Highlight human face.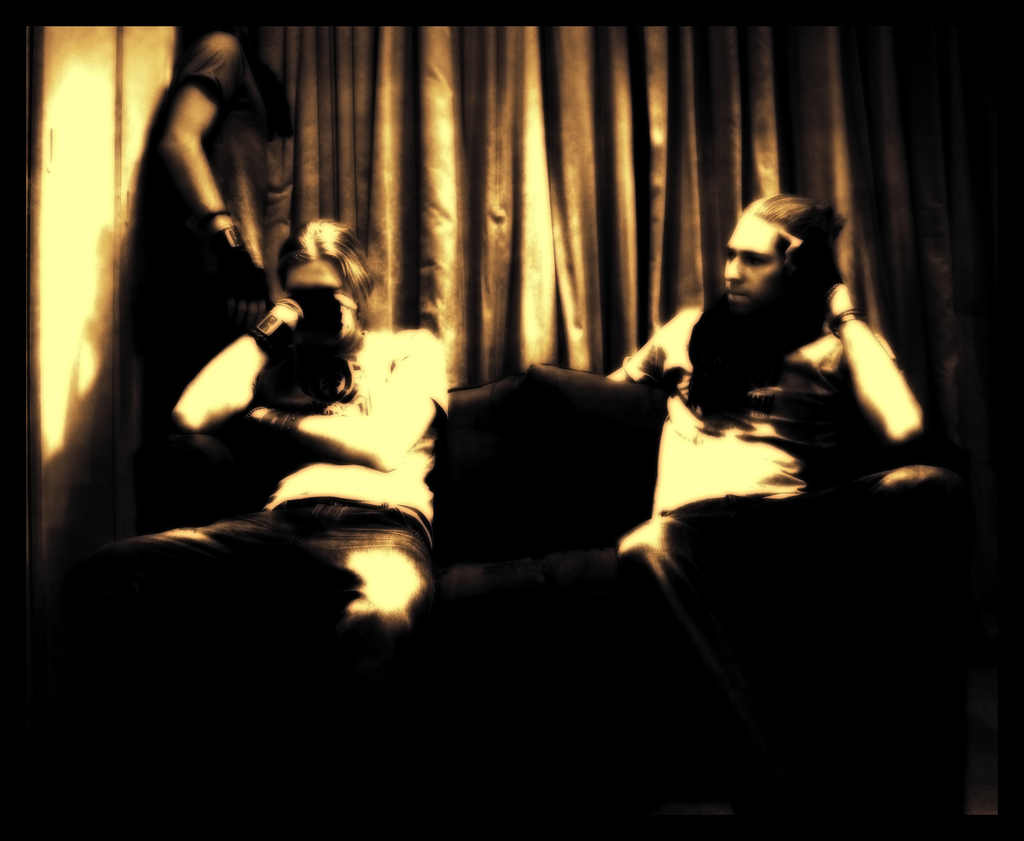
Highlighted region: [291, 257, 358, 334].
